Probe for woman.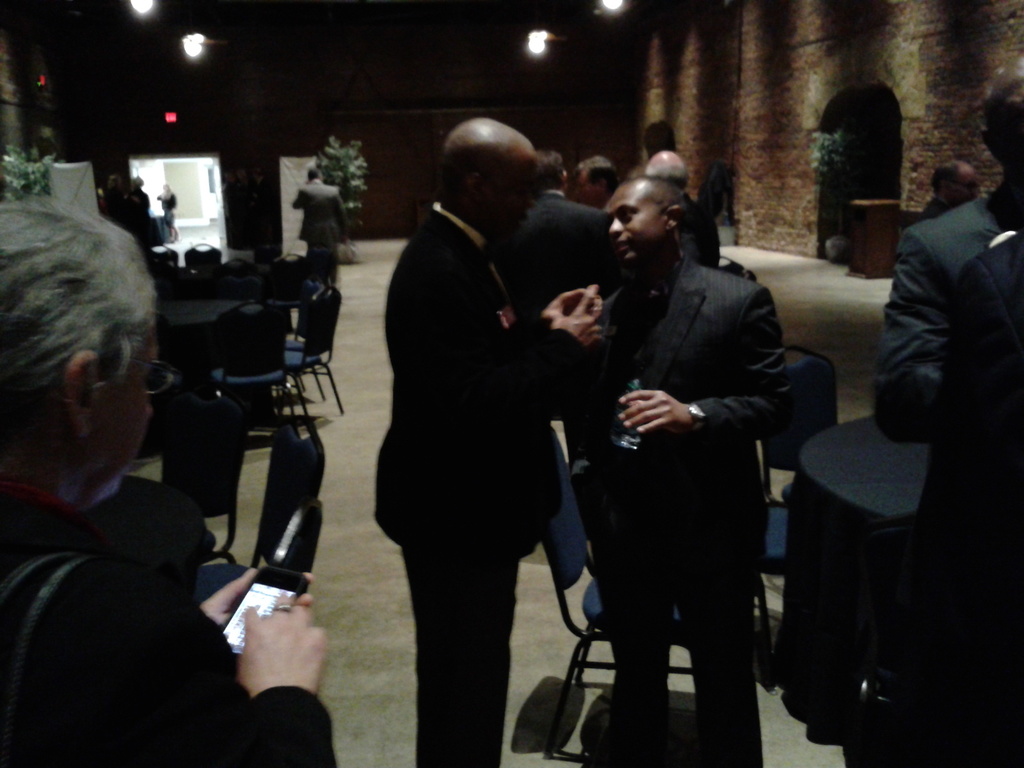
Probe result: [0,200,334,767].
